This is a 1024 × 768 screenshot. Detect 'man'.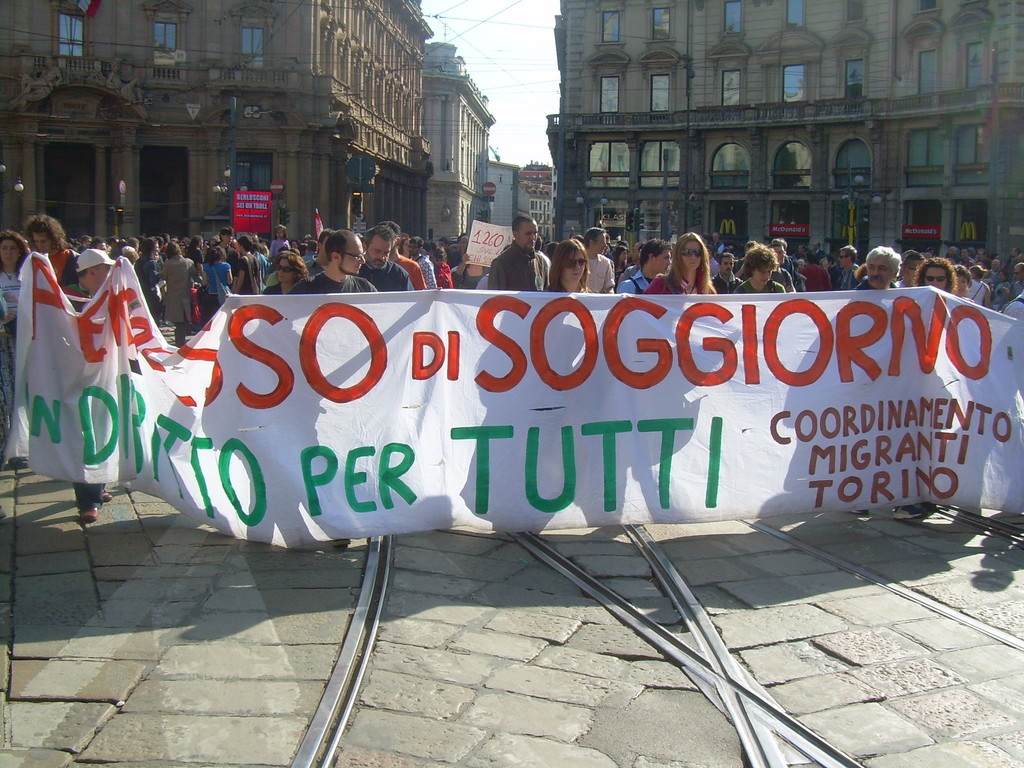
locate(230, 236, 259, 297).
